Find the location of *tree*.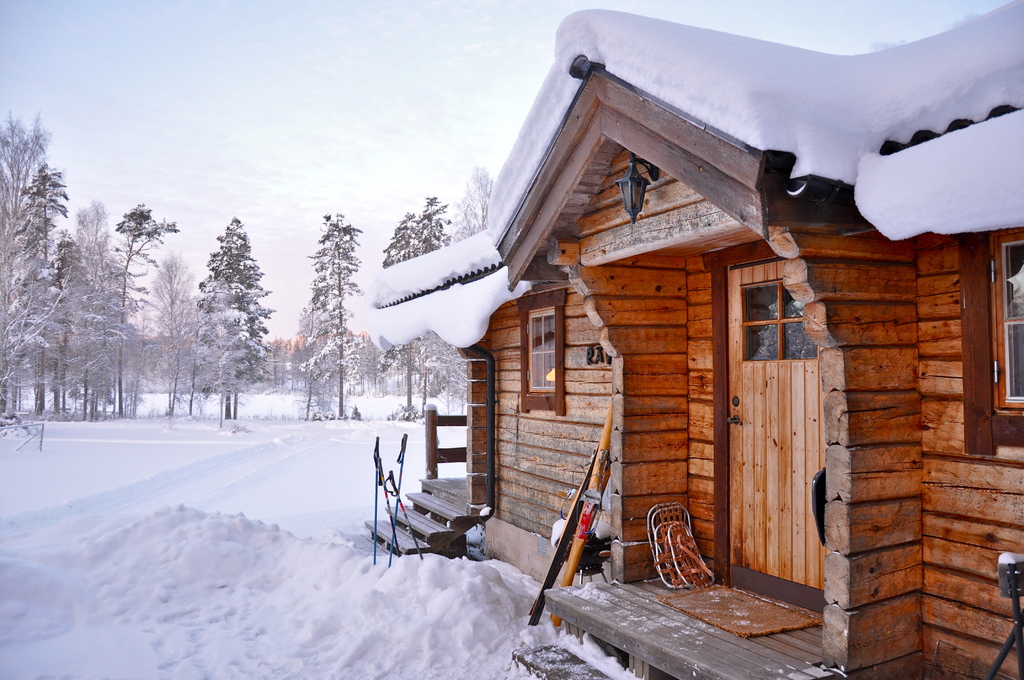
Location: <bbox>452, 168, 490, 228</bbox>.
